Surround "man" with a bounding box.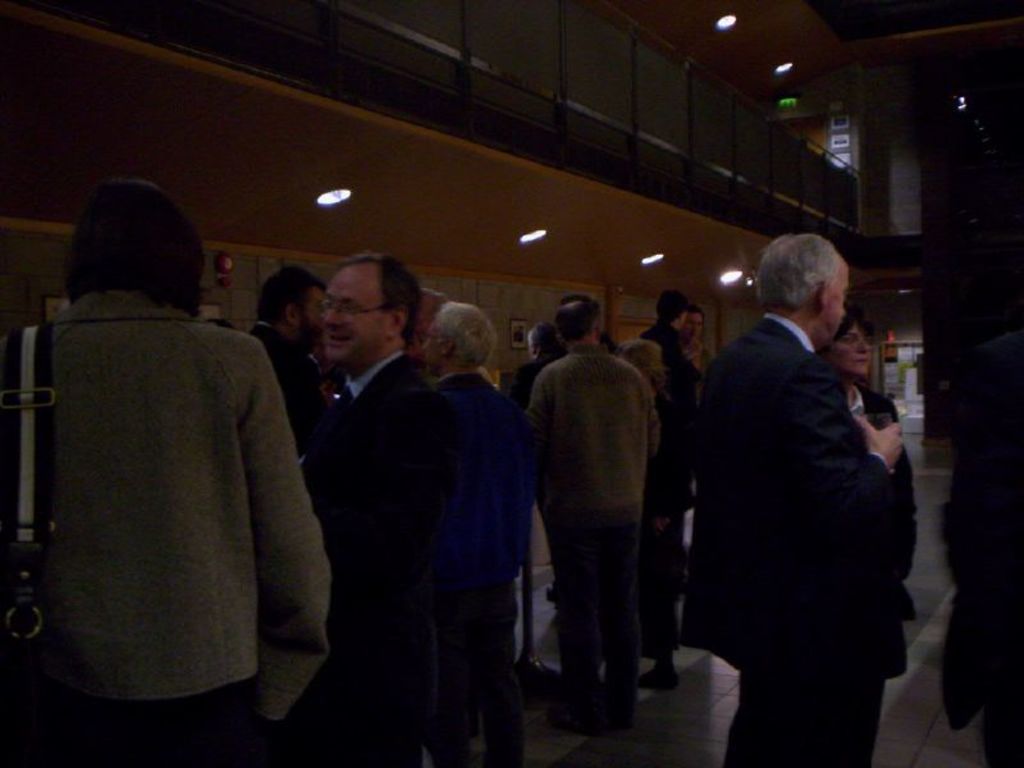
bbox(672, 308, 718, 375).
